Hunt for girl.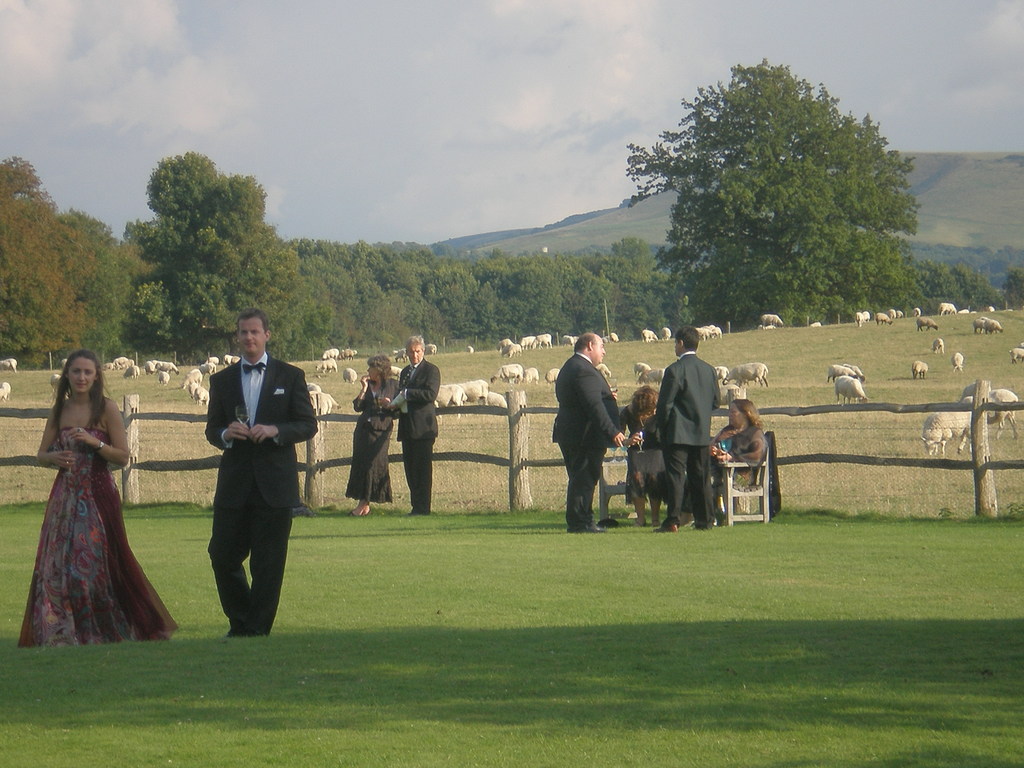
Hunted down at region(9, 348, 173, 641).
